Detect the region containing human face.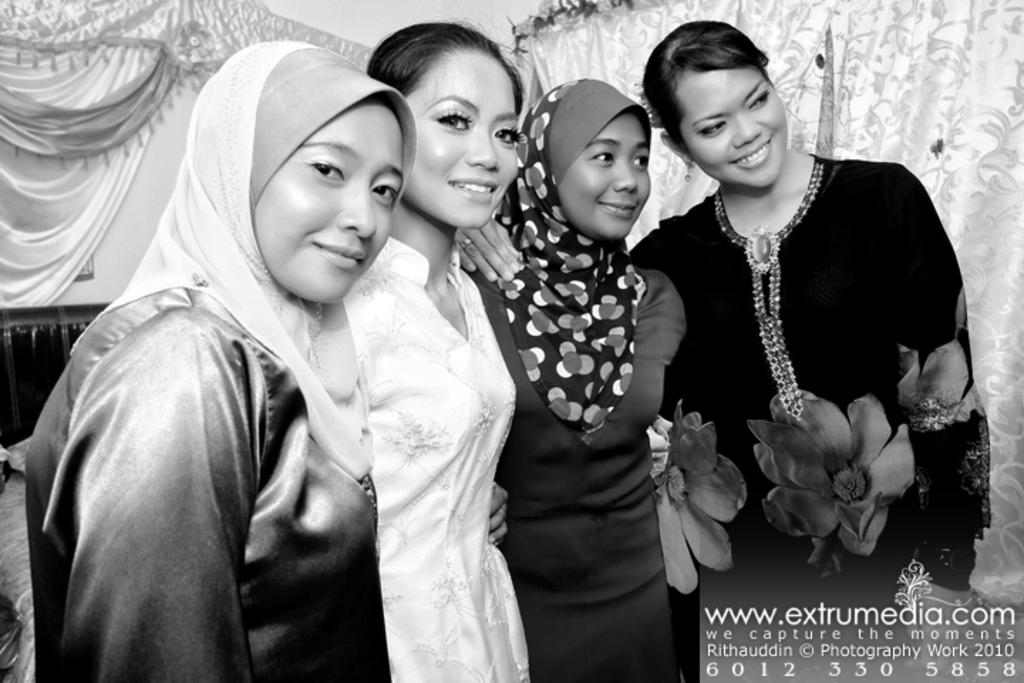
Rect(678, 71, 788, 189).
